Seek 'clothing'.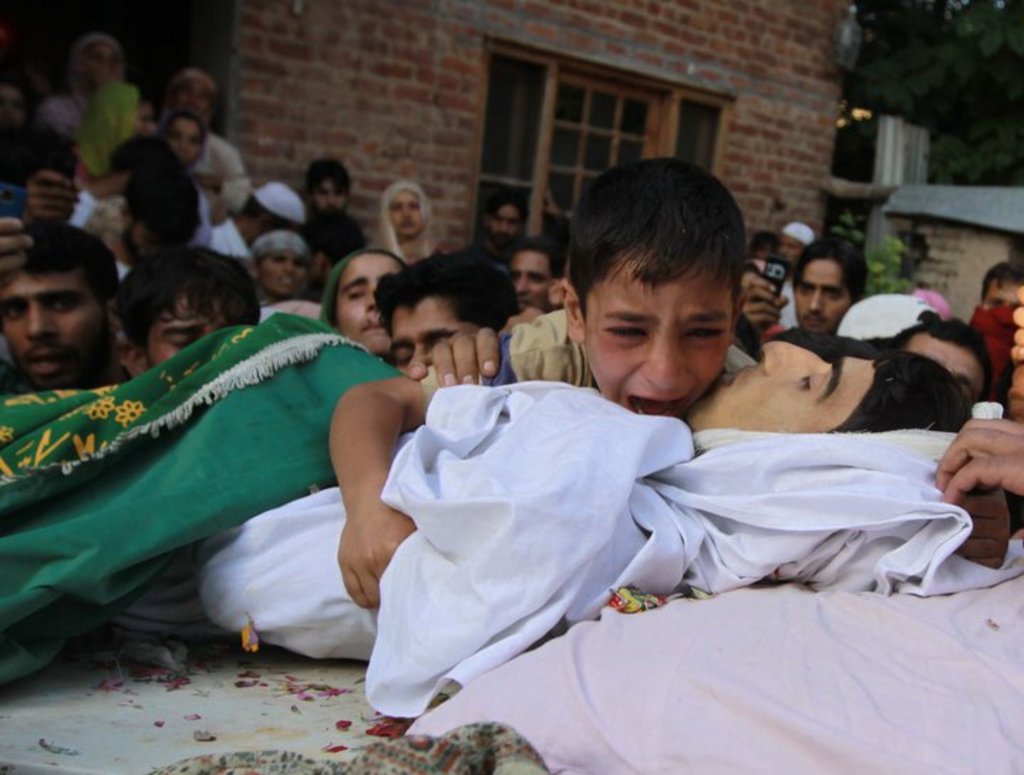
(414,300,752,422).
